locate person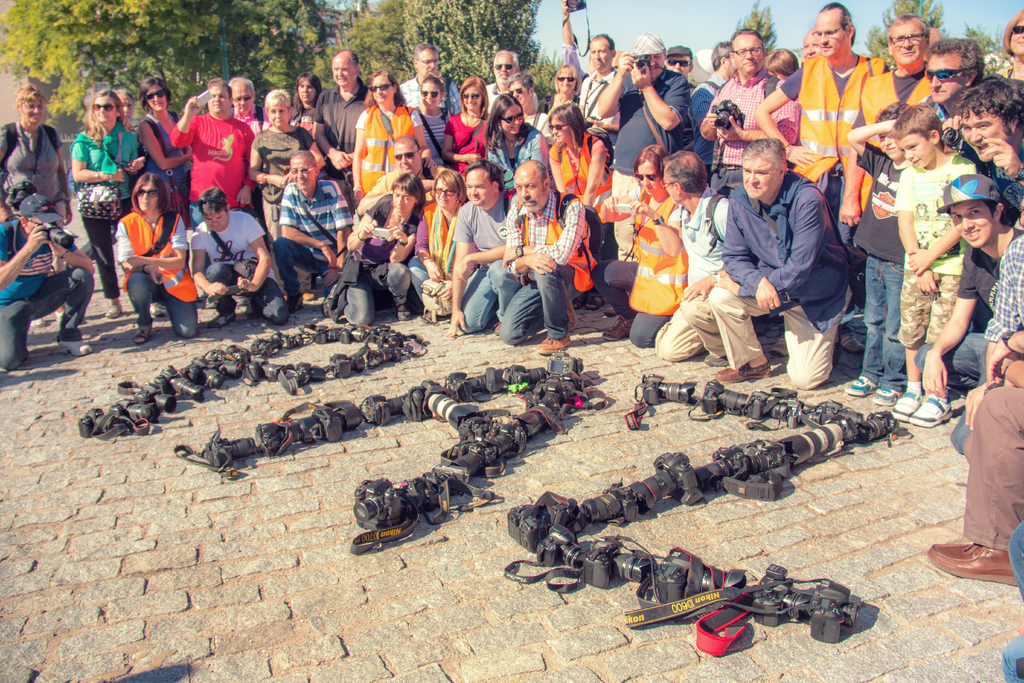
region(106, 83, 136, 133)
